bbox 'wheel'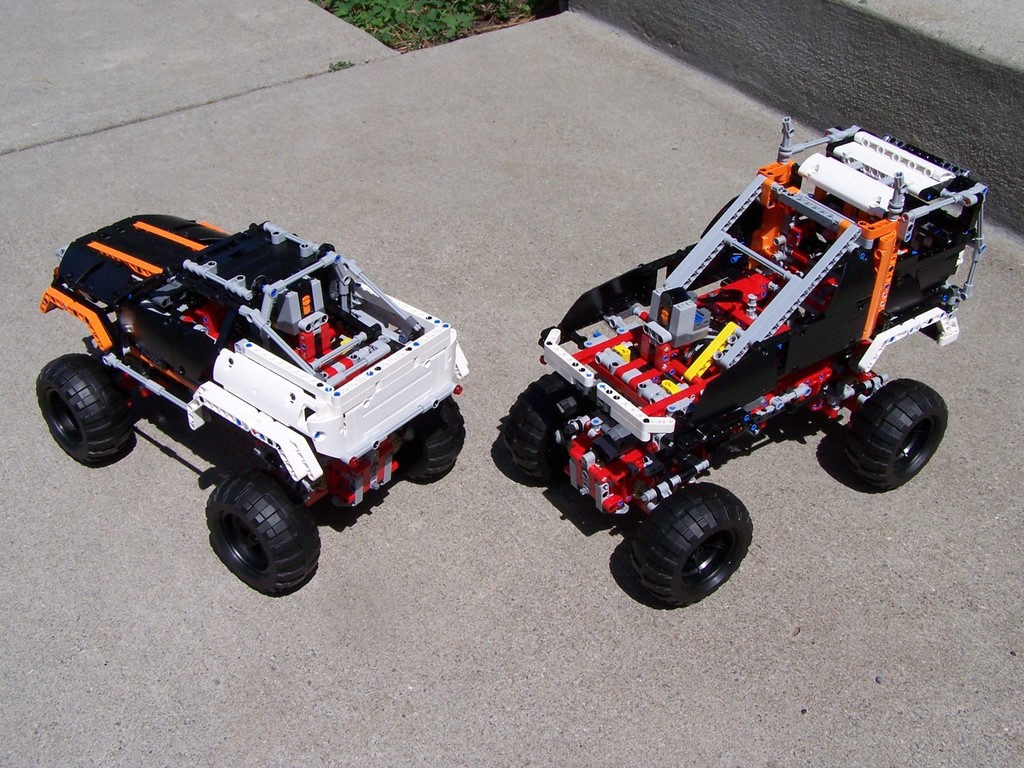
[x1=631, y1=485, x2=755, y2=608]
